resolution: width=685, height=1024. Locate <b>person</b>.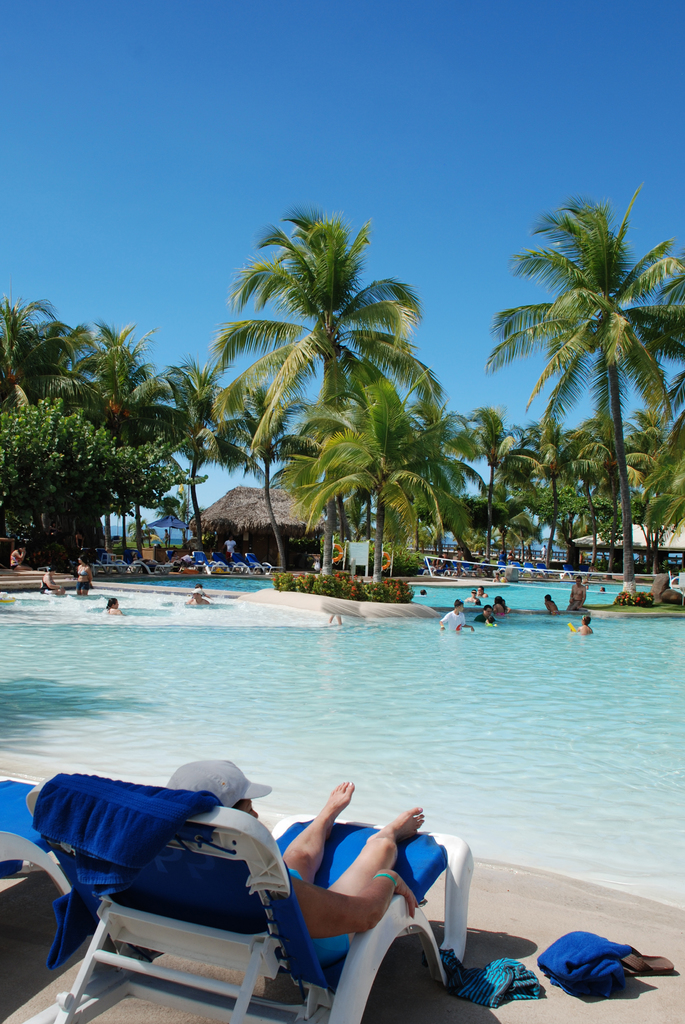
<box>428,558,472,579</box>.
